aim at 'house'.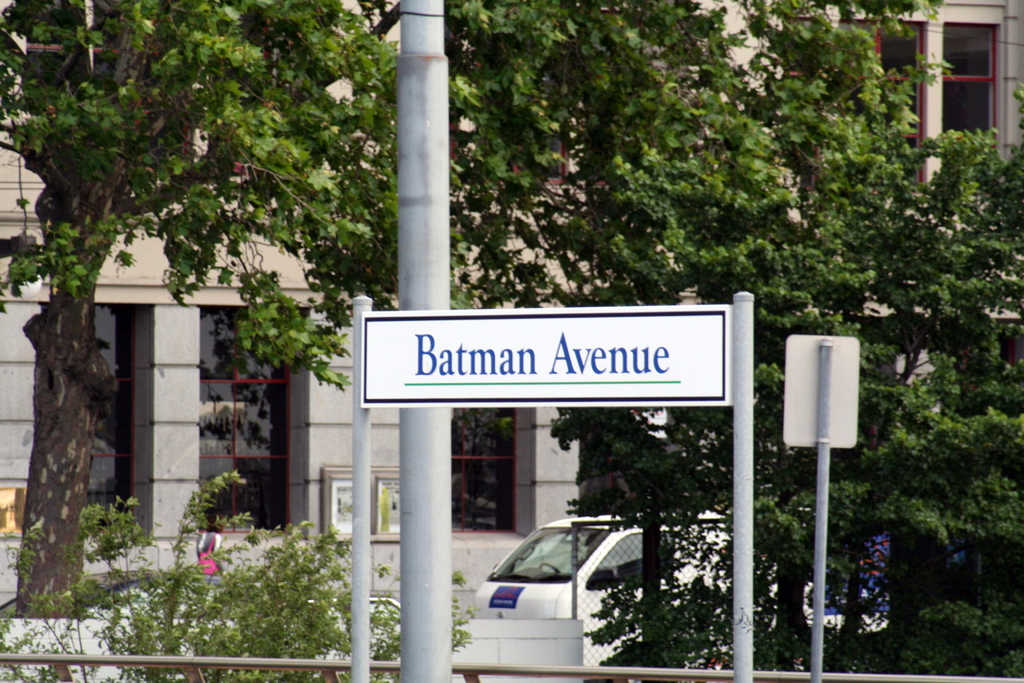
Aimed at detection(0, 1, 1023, 614).
